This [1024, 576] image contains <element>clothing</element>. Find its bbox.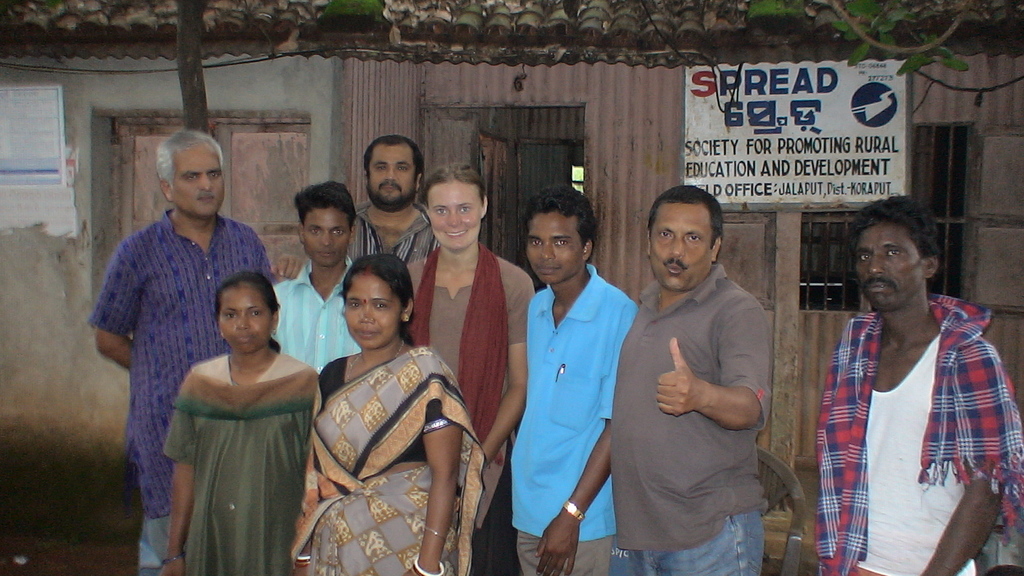
<region>860, 337, 979, 575</region>.
